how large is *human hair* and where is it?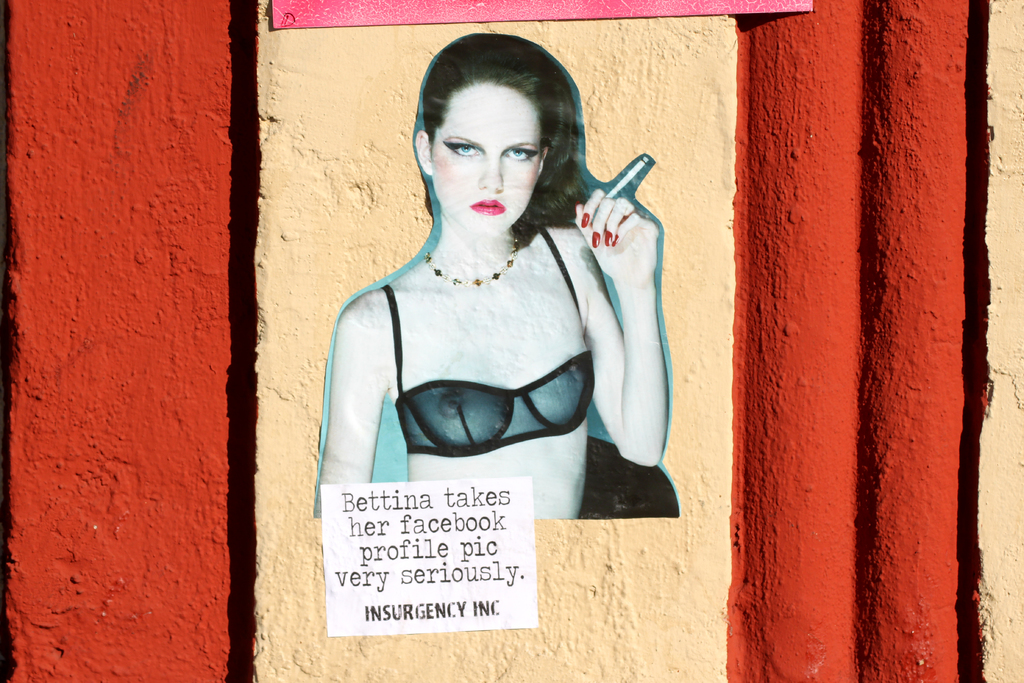
Bounding box: (left=404, top=35, right=591, bottom=231).
